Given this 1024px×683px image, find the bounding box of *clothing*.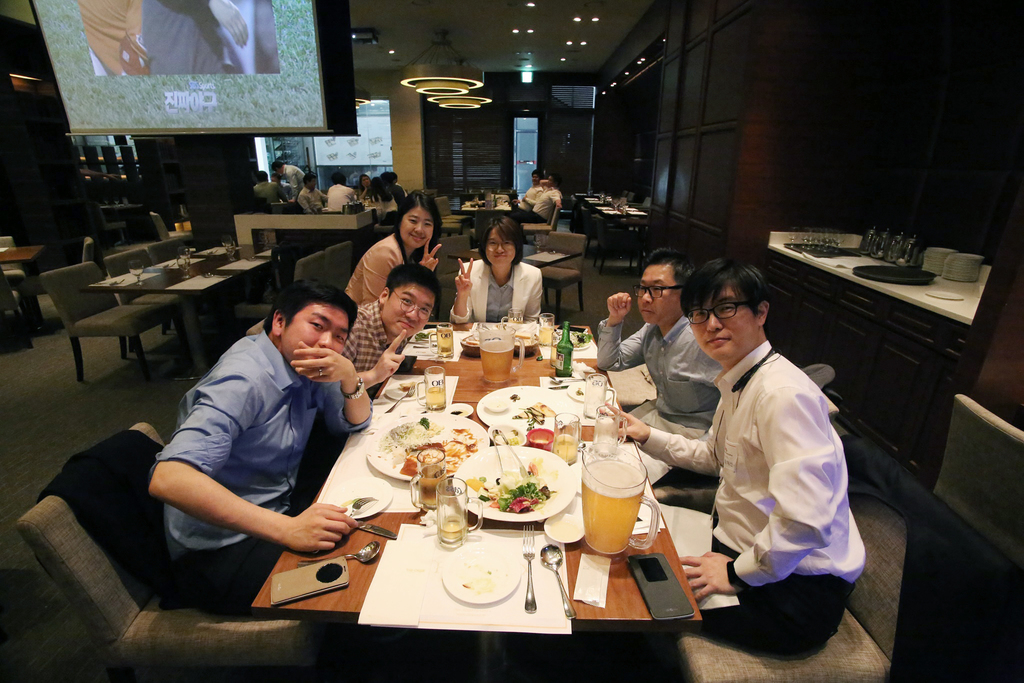
detection(279, 162, 303, 188).
